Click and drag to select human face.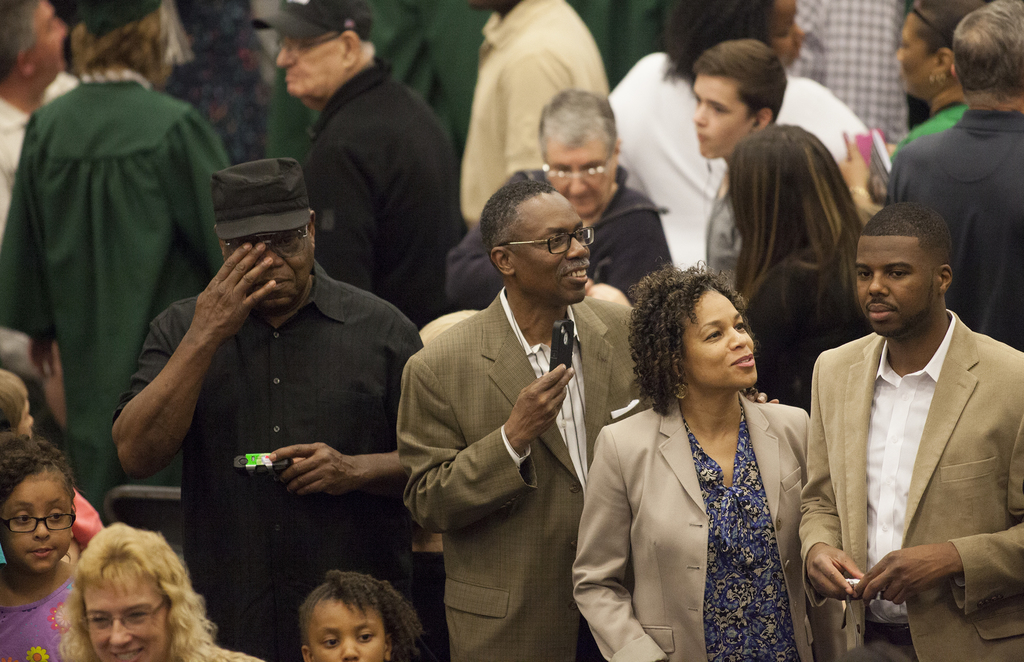
Selection: bbox=(307, 604, 385, 661).
